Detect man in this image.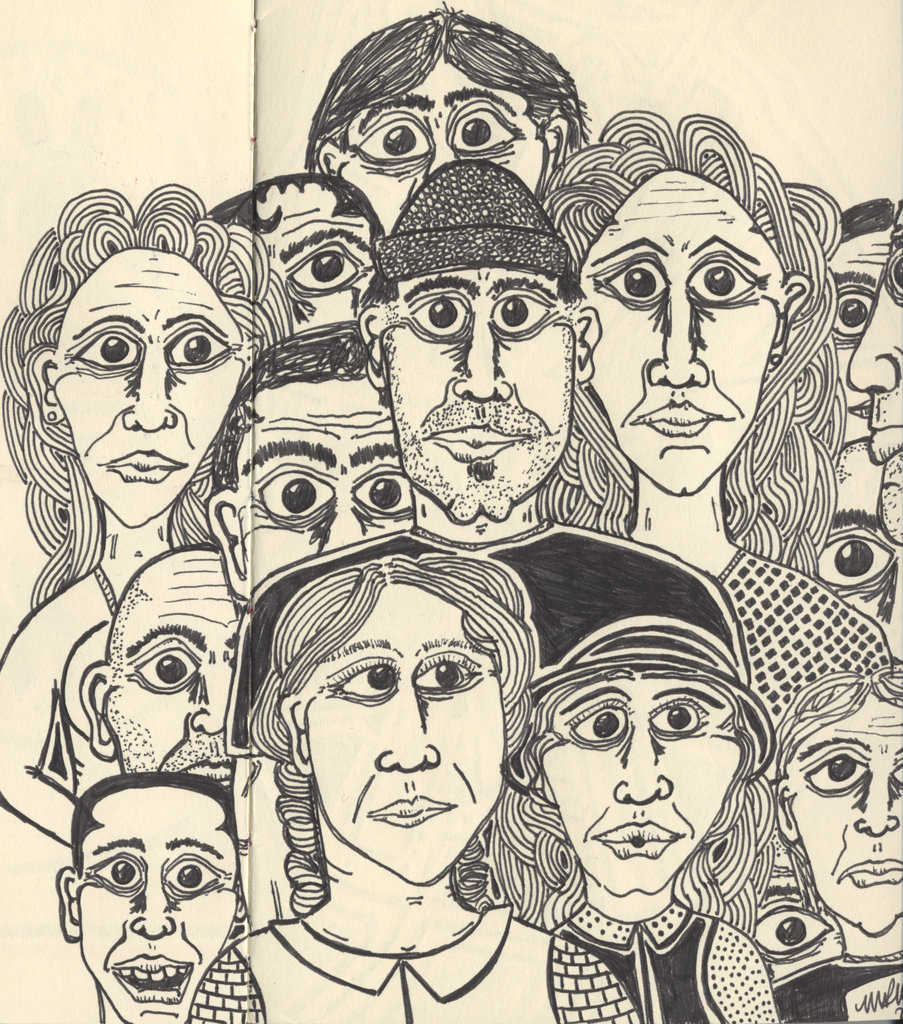
Detection: bbox=[55, 770, 244, 1023].
